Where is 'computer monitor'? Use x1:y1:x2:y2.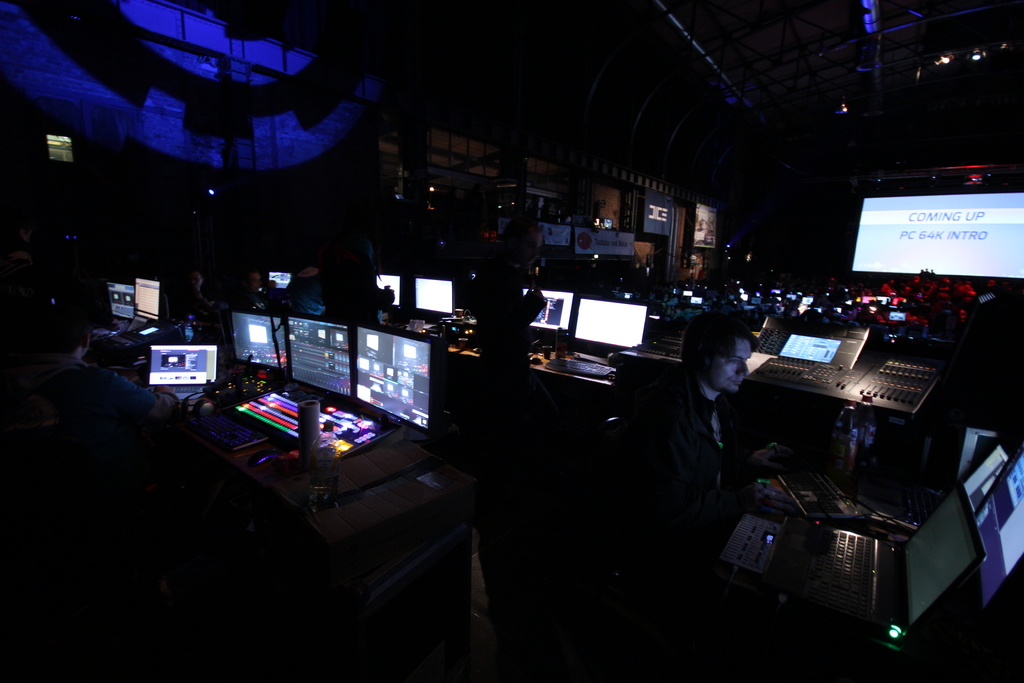
960:440:1007:522.
